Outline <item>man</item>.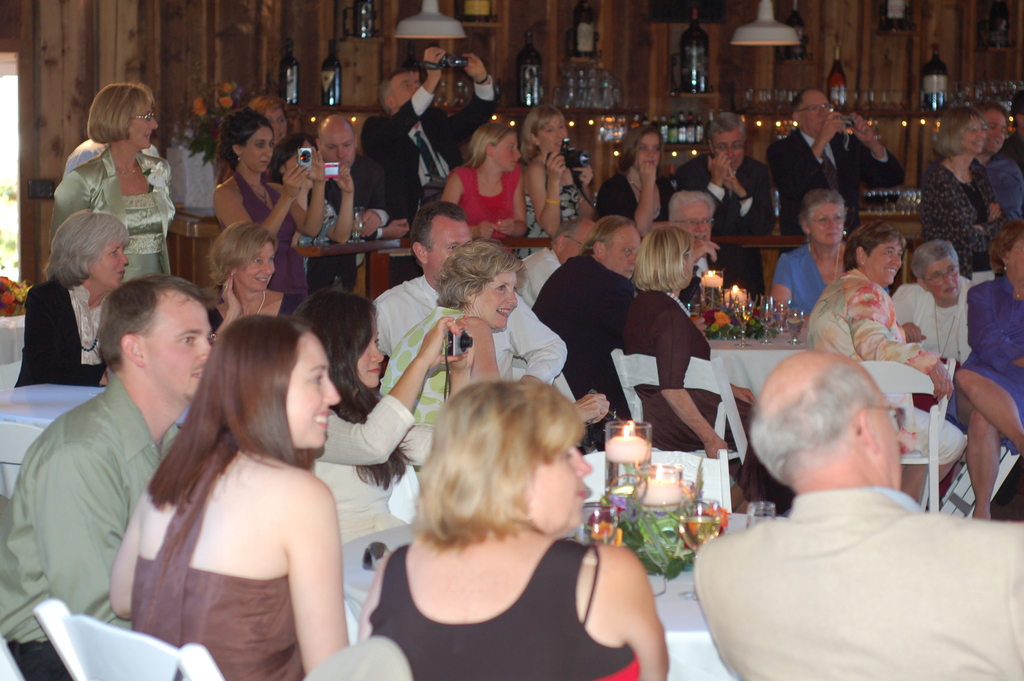
Outline: locate(762, 85, 896, 238).
